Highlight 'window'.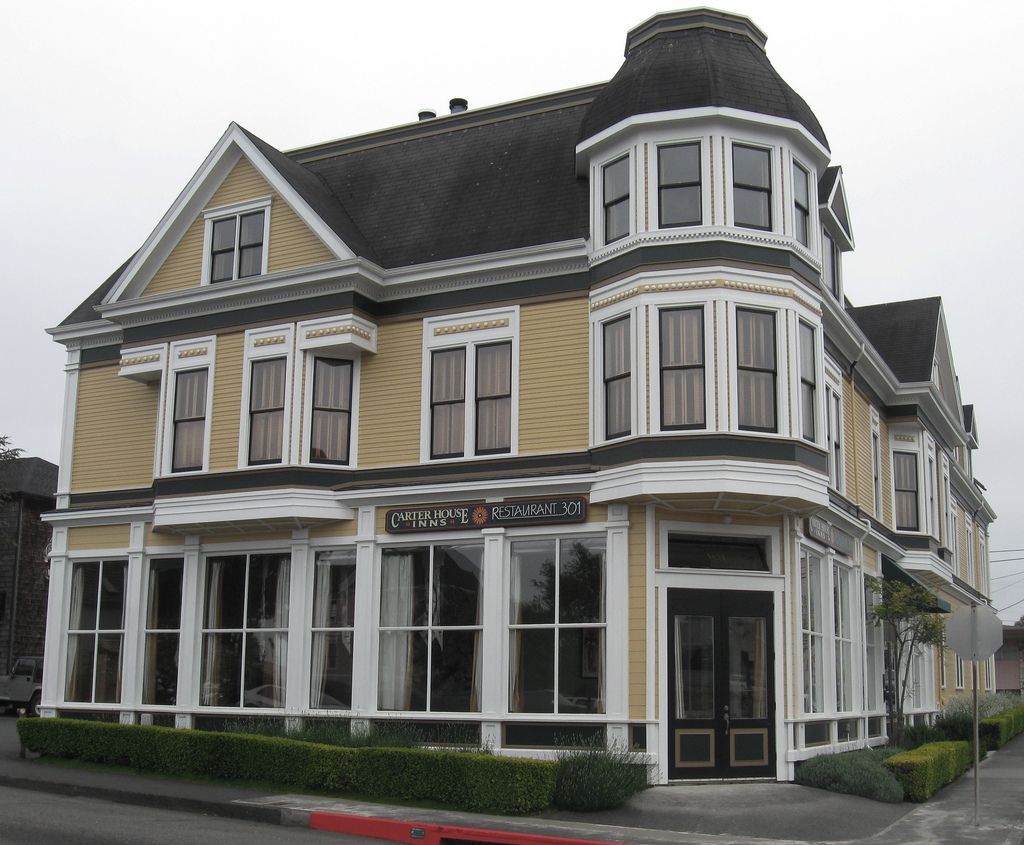
Highlighted region: detection(787, 161, 812, 245).
